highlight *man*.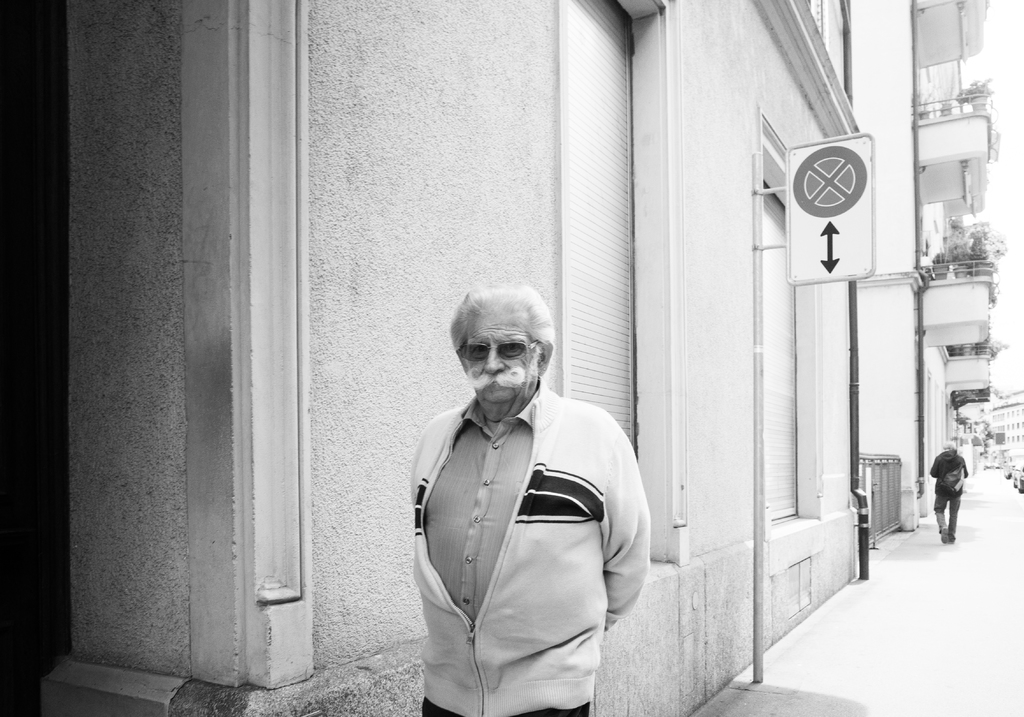
Highlighted region: left=397, top=274, right=676, bottom=705.
